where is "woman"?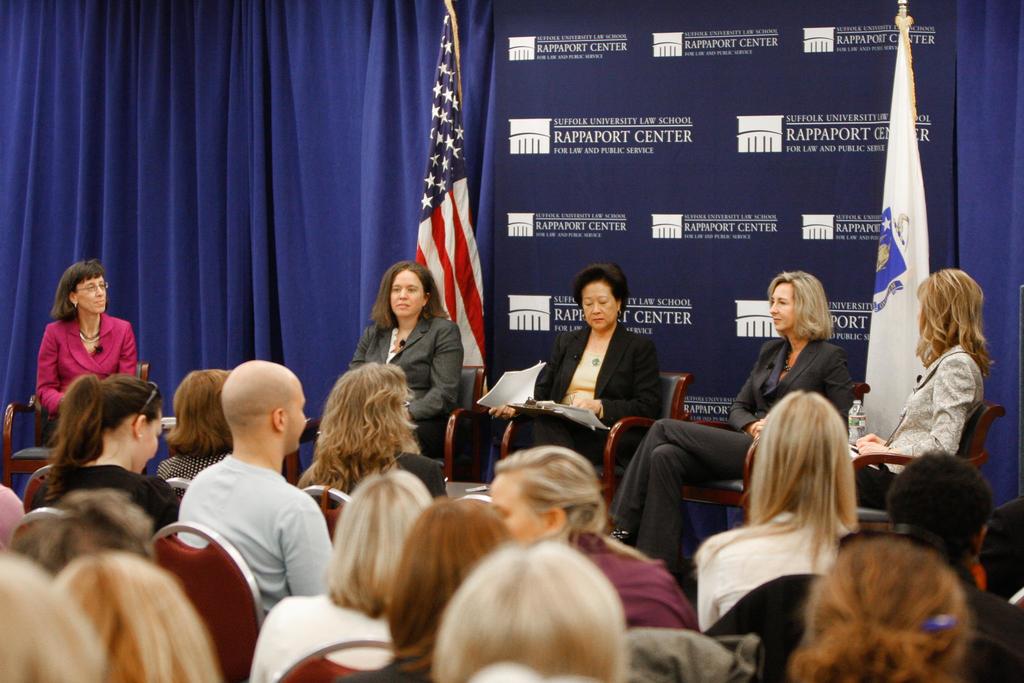
486, 262, 662, 473.
